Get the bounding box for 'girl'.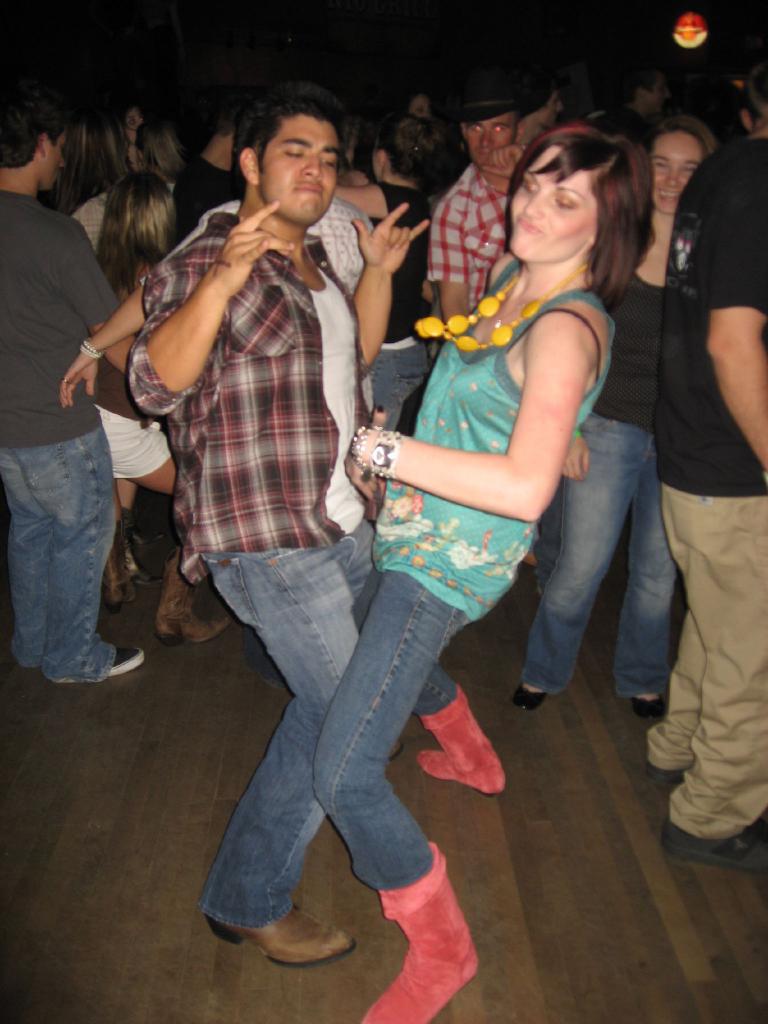
<region>325, 111, 441, 426</region>.
